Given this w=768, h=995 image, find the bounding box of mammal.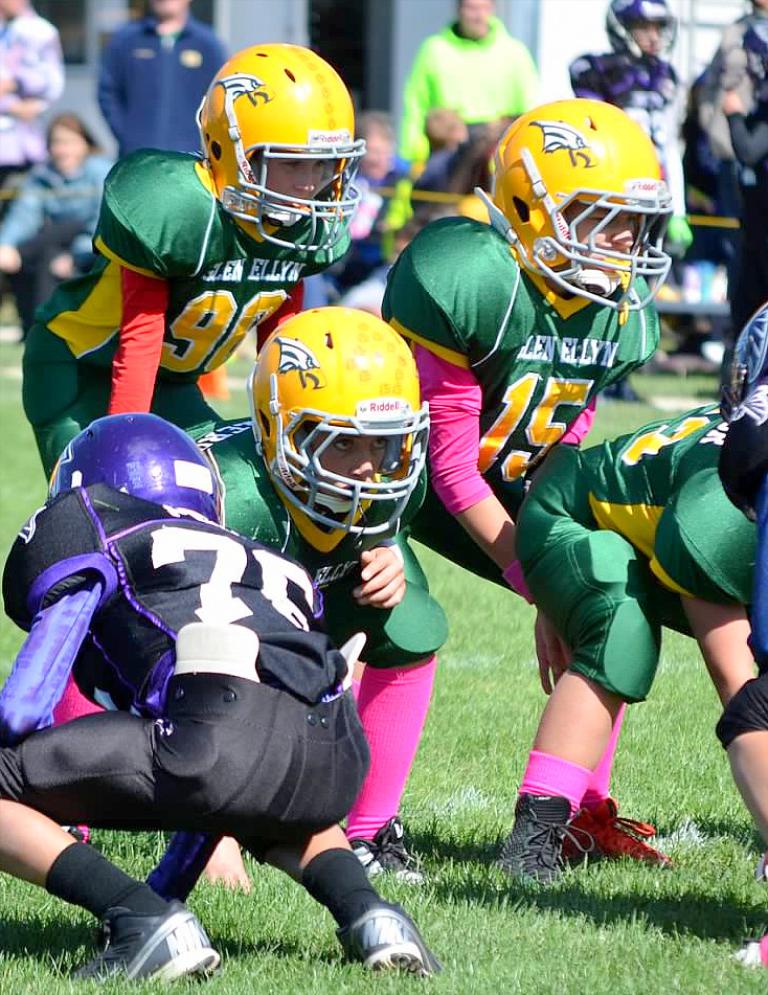
[340,95,677,864].
